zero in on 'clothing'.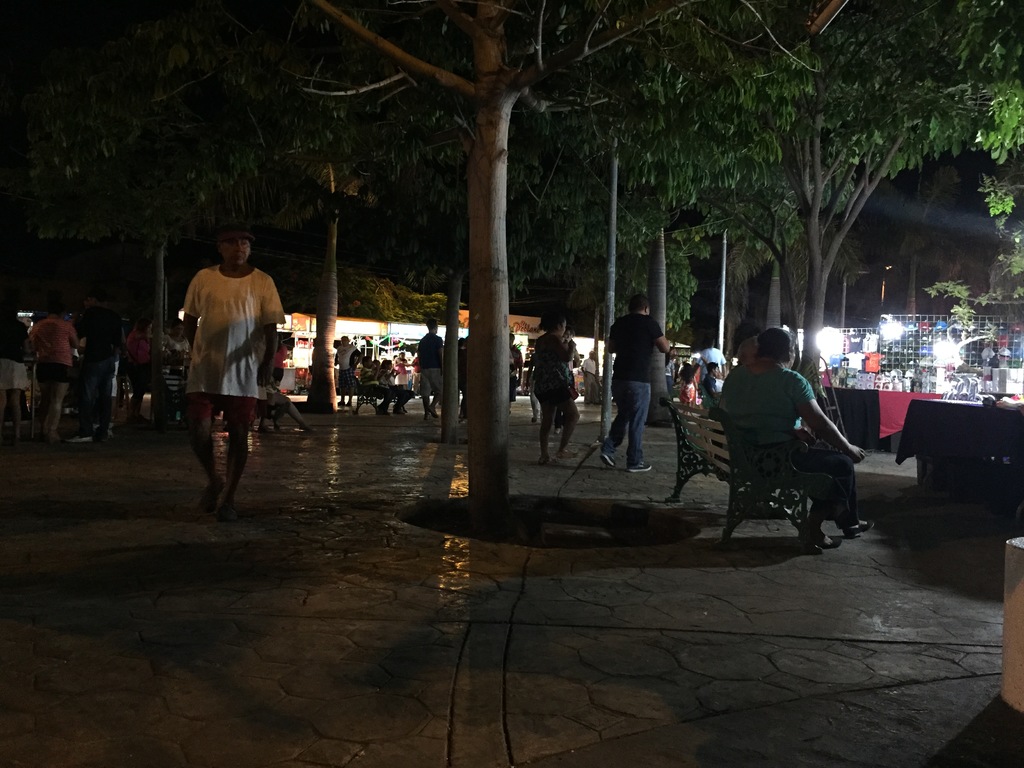
Zeroed in: box(372, 369, 402, 408).
